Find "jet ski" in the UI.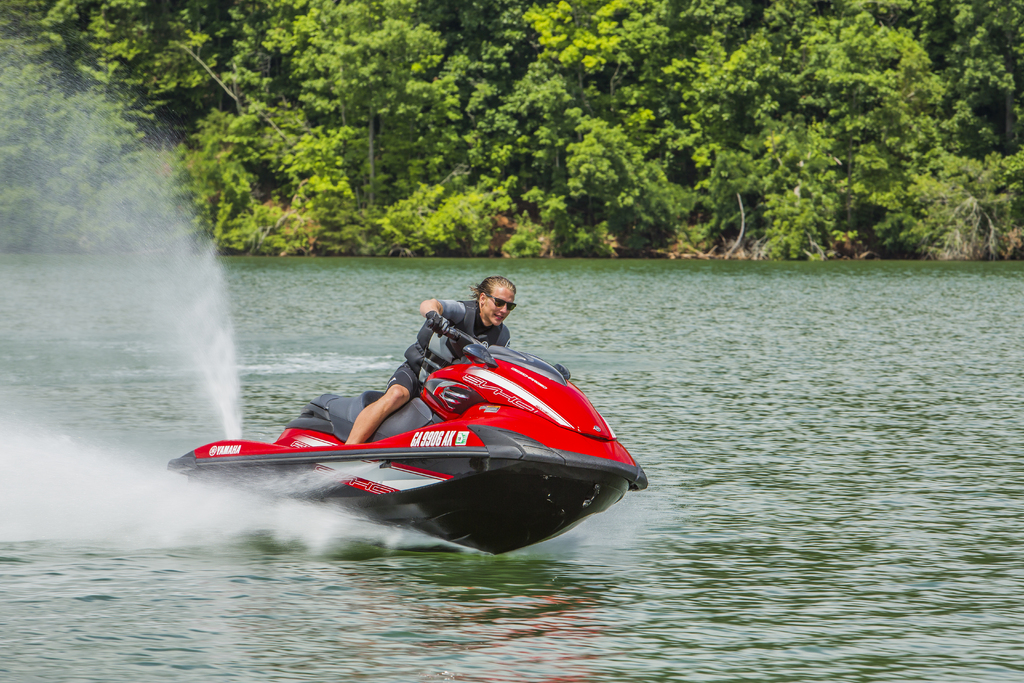
UI element at crop(168, 318, 650, 555).
